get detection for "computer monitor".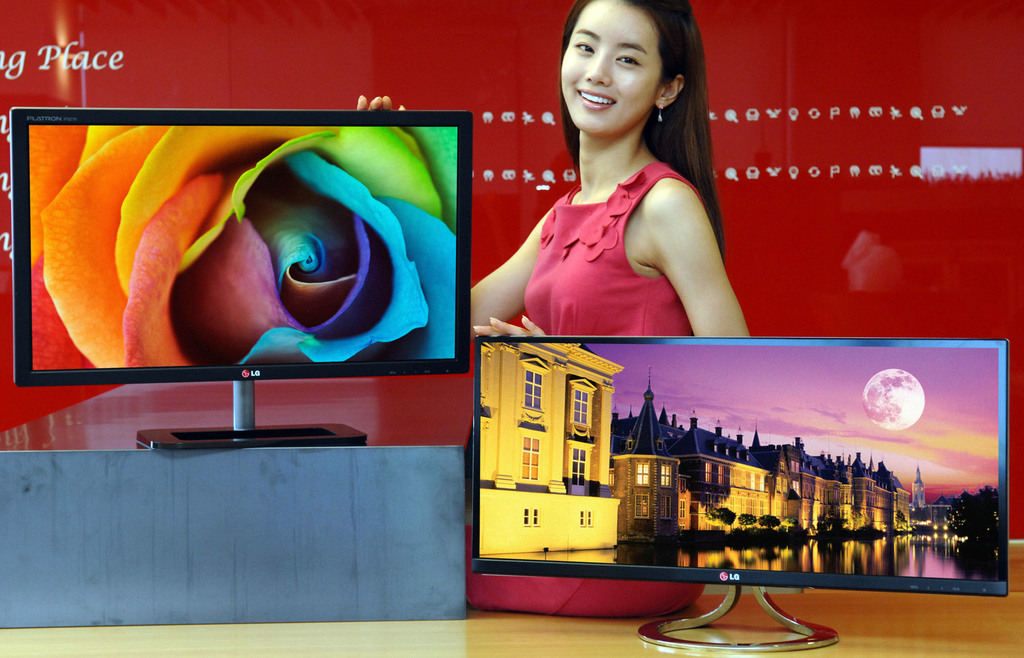
Detection: (left=472, top=339, right=1012, bottom=657).
